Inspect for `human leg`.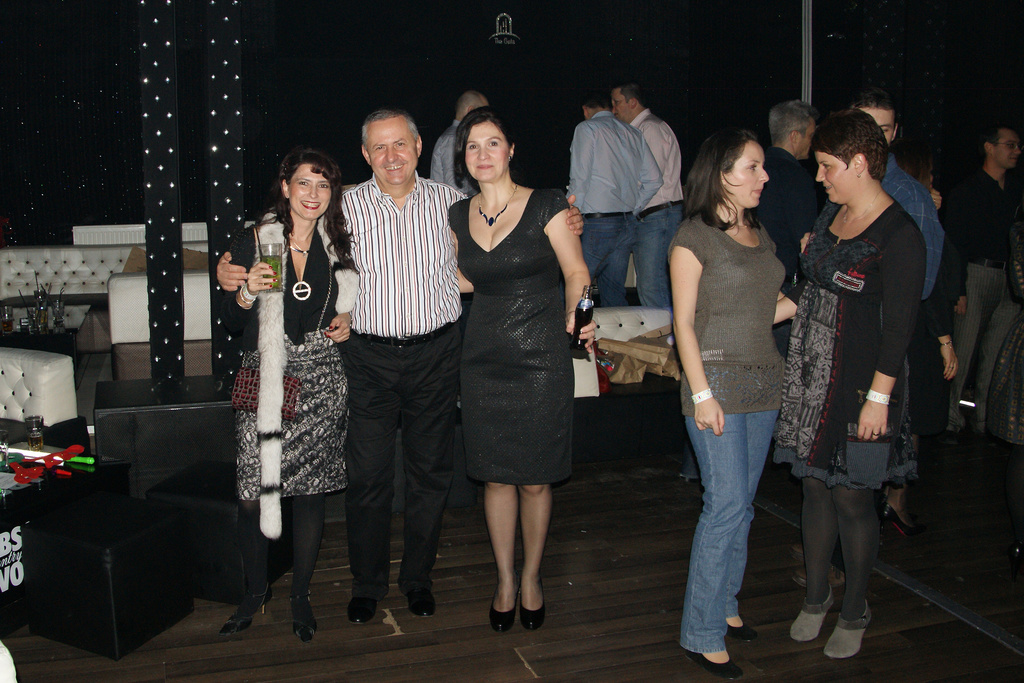
Inspection: bbox=(340, 347, 399, 621).
